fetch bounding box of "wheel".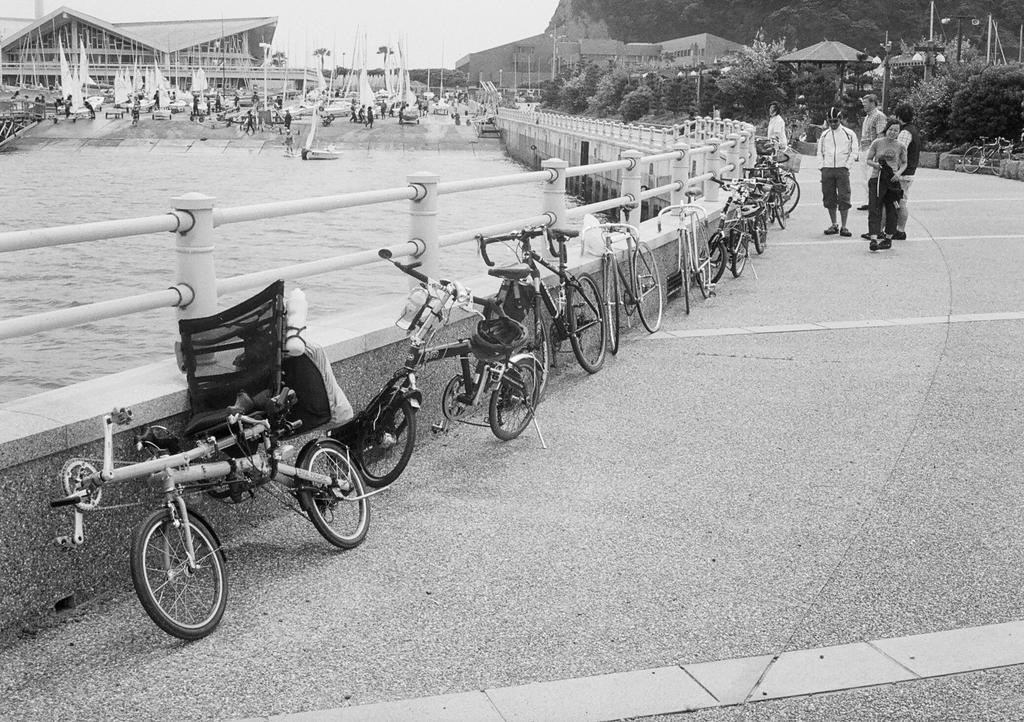
Bbox: <box>488,293,552,405</box>.
